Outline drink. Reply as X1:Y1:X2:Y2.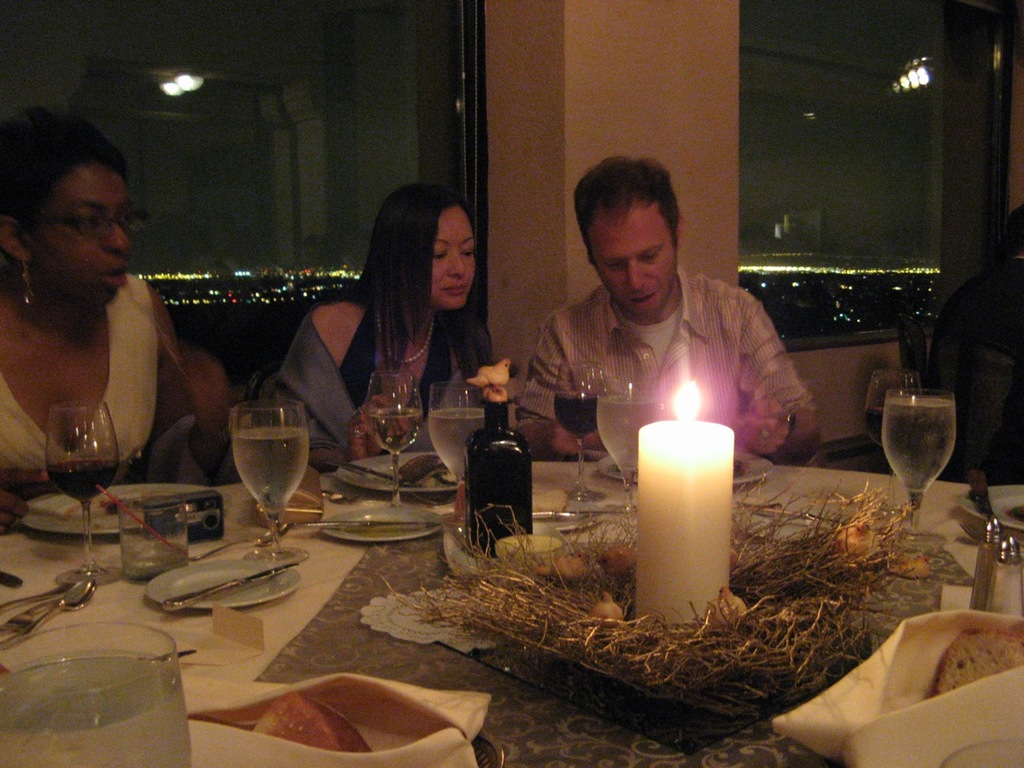
48:458:118:498.
